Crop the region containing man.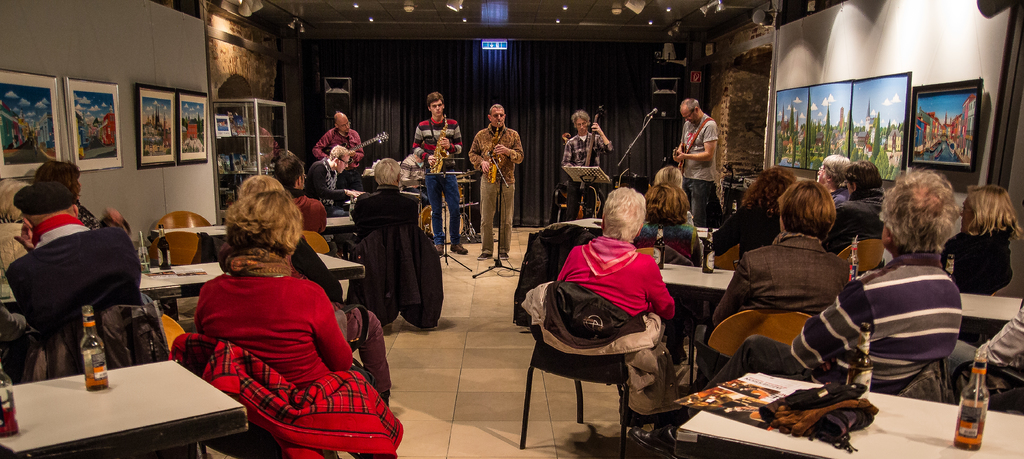
Crop region: Rect(627, 167, 963, 458).
